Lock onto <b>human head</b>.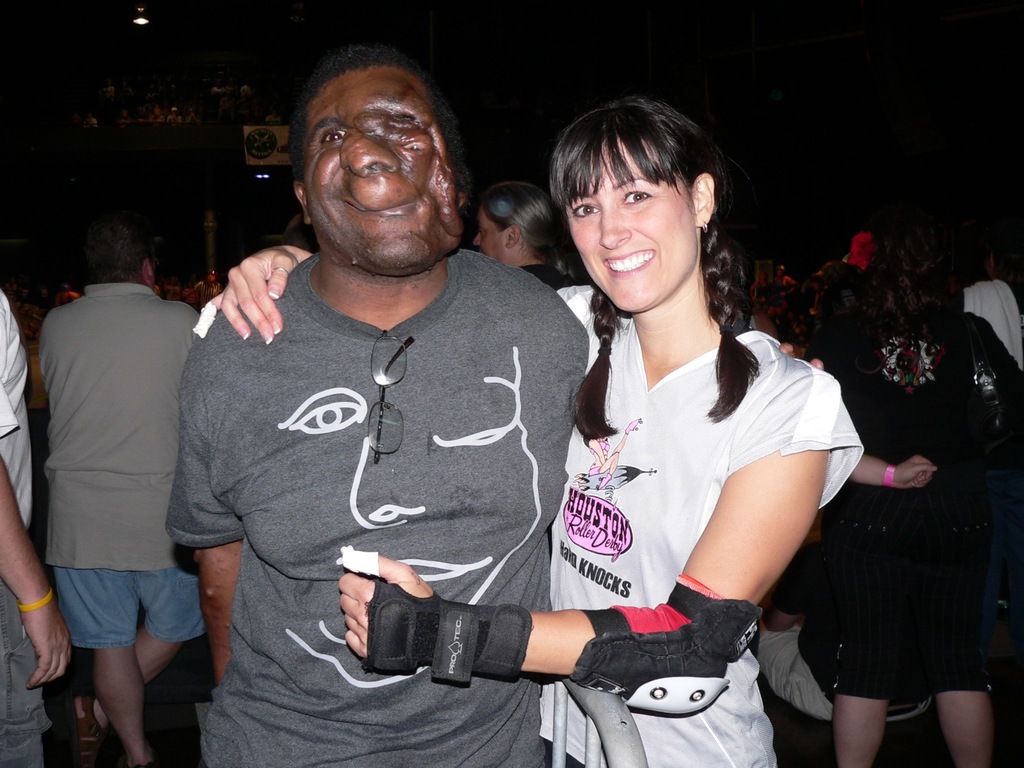
Locked: (x1=983, y1=232, x2=1023, y2=279).
